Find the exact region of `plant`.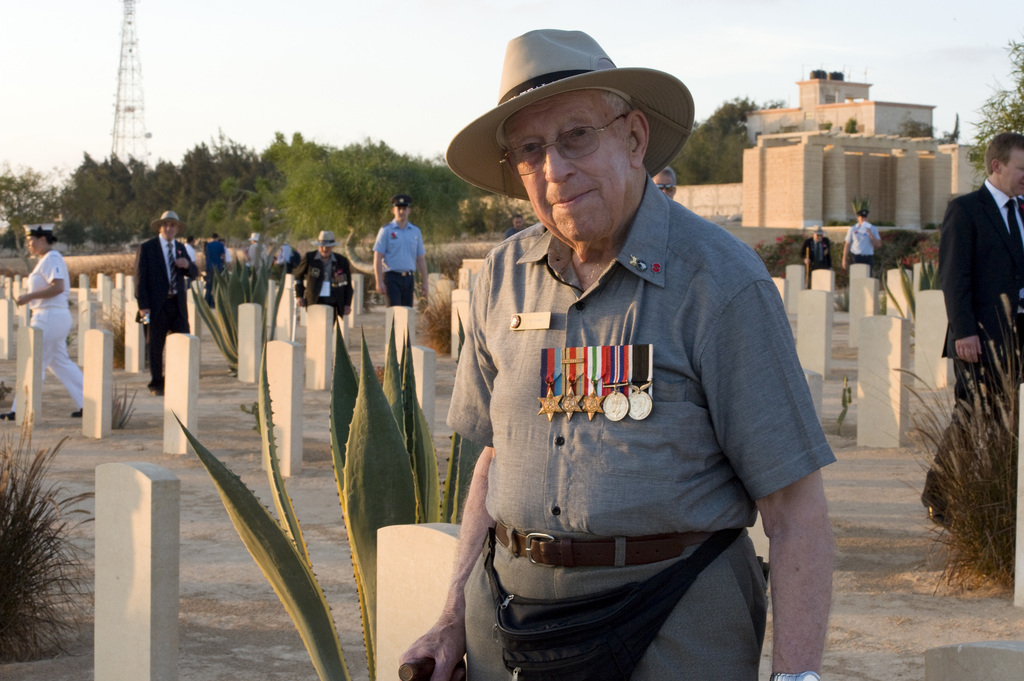
Exact region: x1=182 y1=239 x2=292 y2=377.
